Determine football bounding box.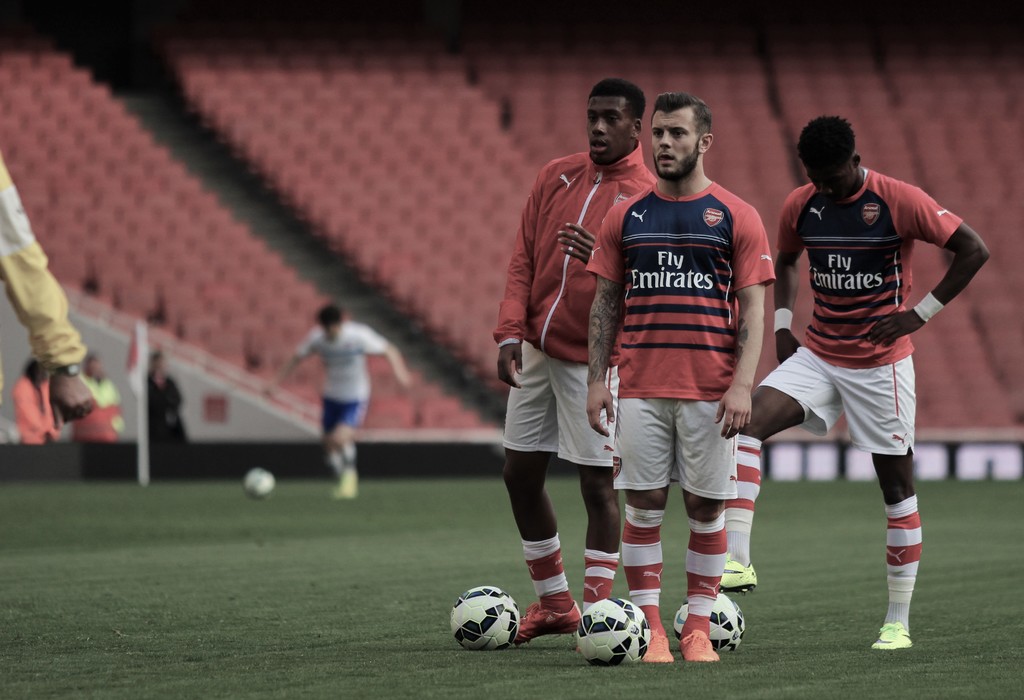
Determined: region(239, 466, 276, 504).
